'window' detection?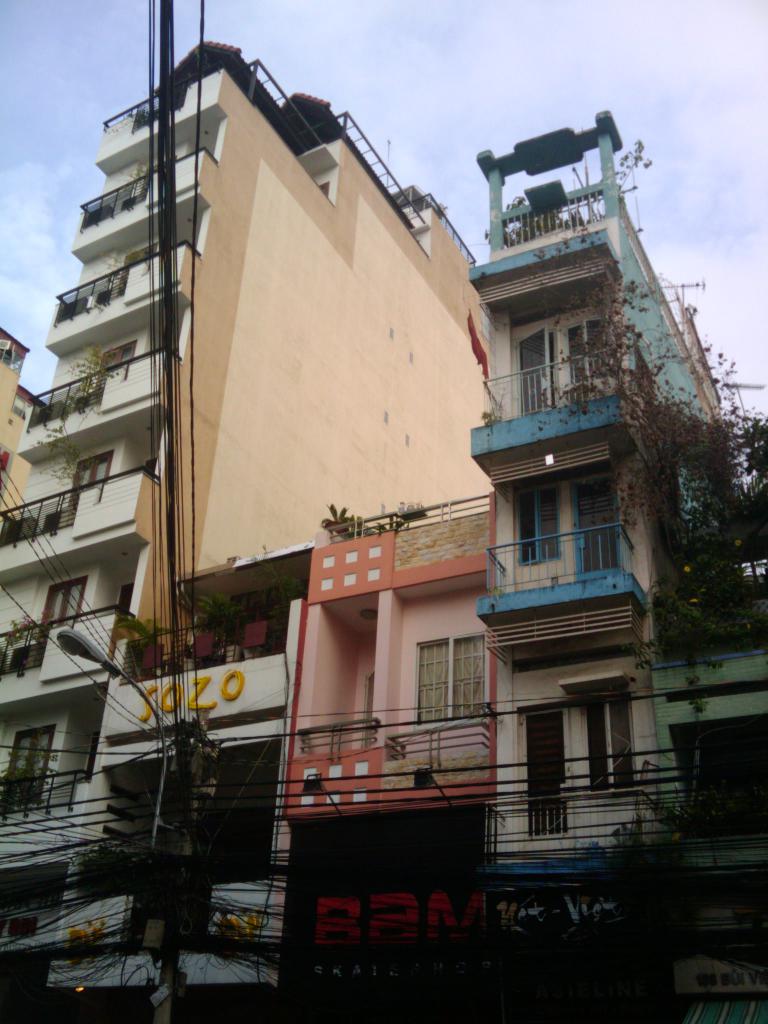
select_region(1, 339, 24, 378)
